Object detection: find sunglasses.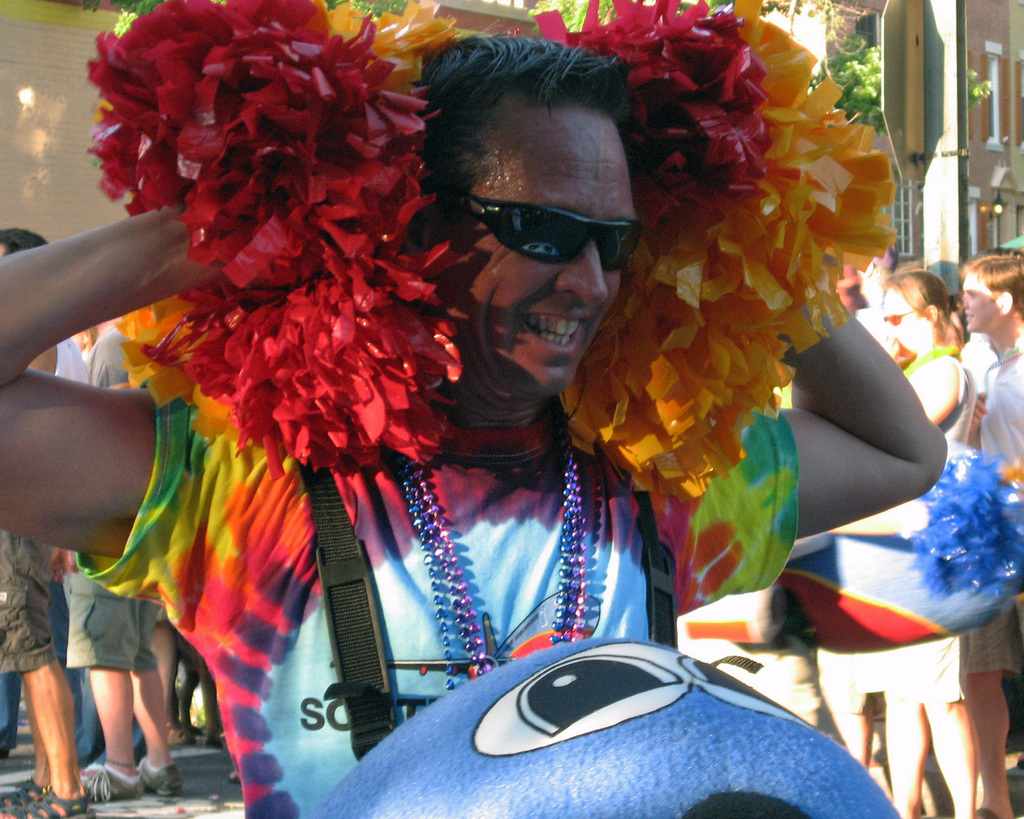
box(458, 194, 644, 273).
